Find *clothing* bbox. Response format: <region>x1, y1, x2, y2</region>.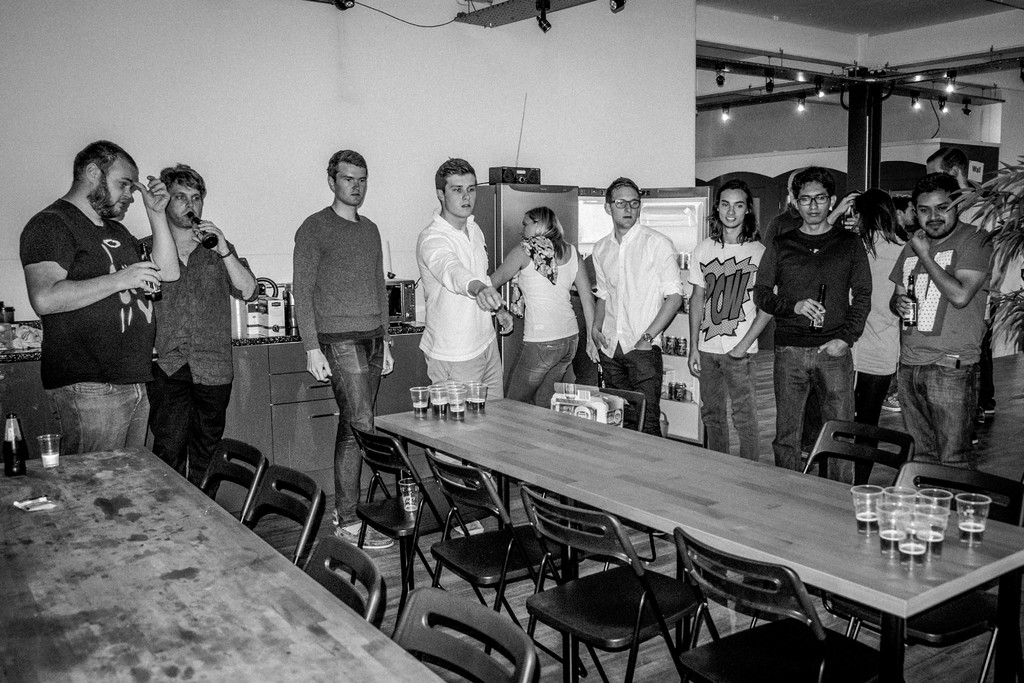
<region>411, 190, 509, 406</region>.
